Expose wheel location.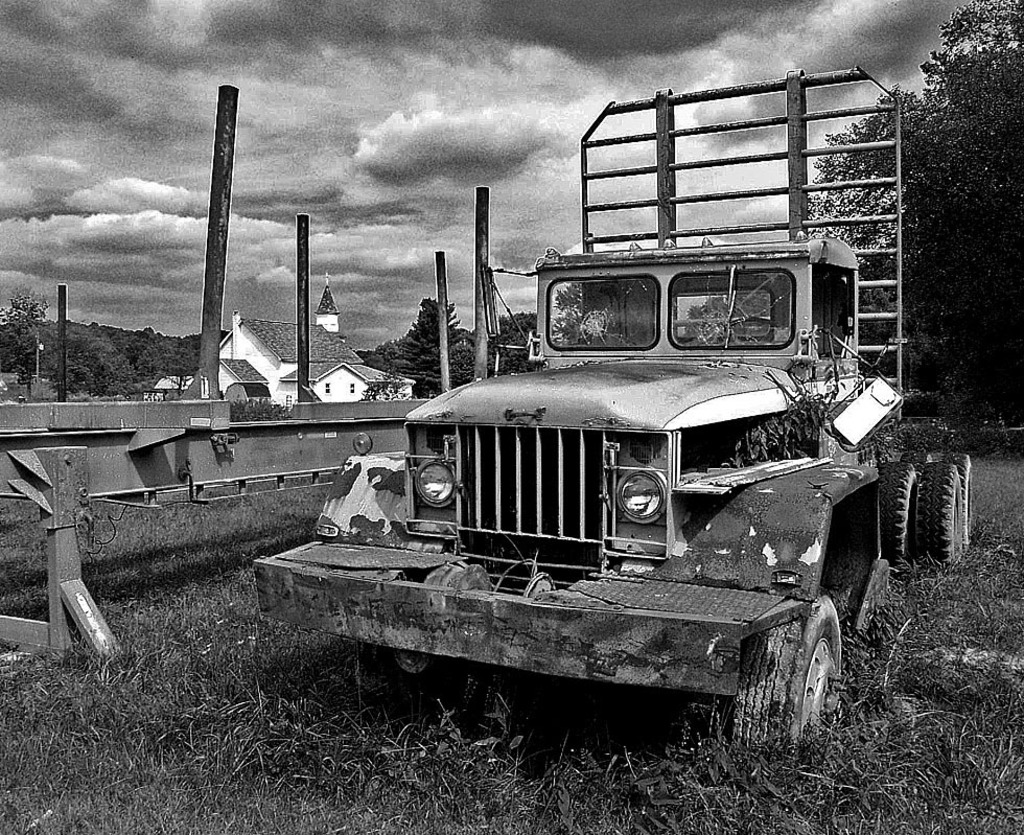
Exposed at <region>727, 590, 863, 780</region>.
